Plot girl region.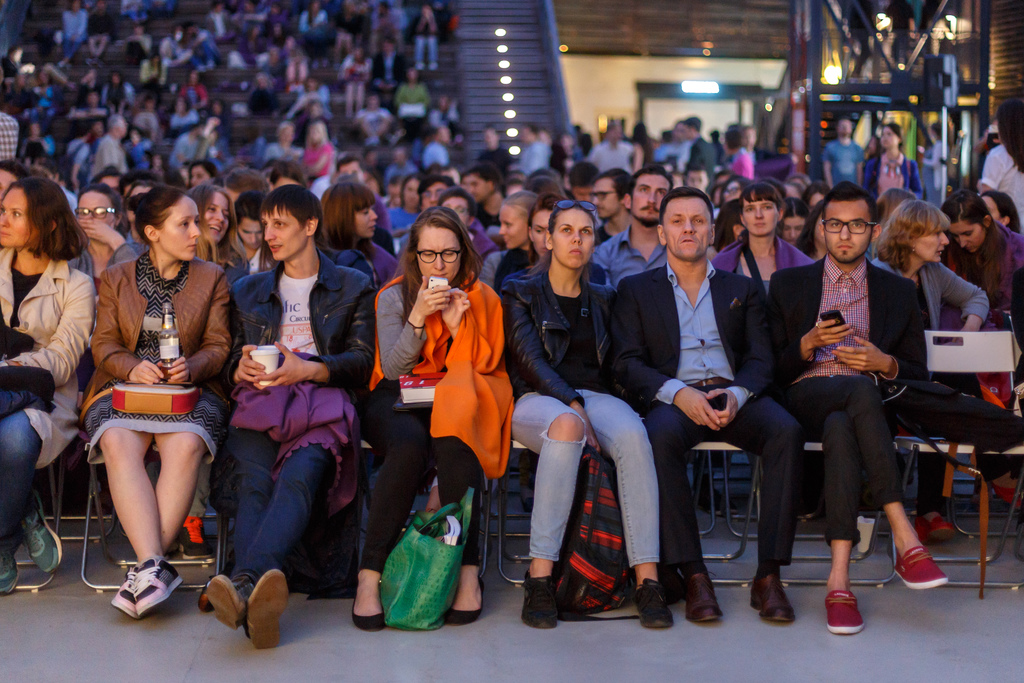
Plotted at [left=780, top=198, right=808, bottom=243].
